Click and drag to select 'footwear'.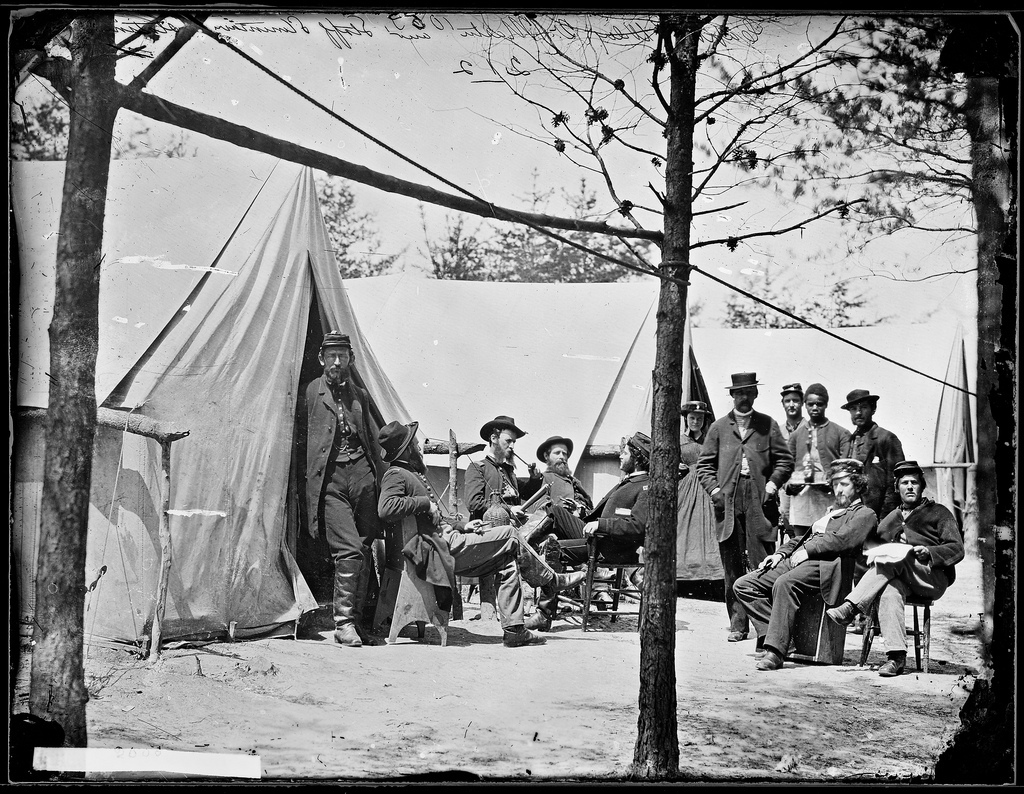
Selection: region(882, 658, 903, 675).
